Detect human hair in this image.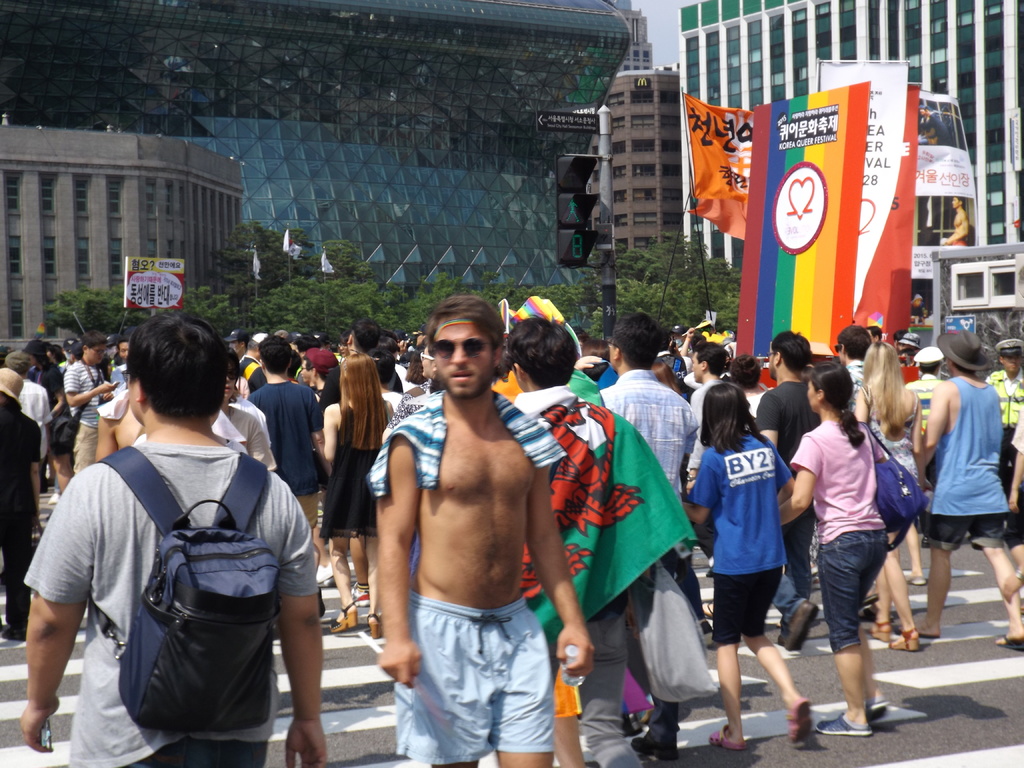
Detection: 687:331:702:347.
